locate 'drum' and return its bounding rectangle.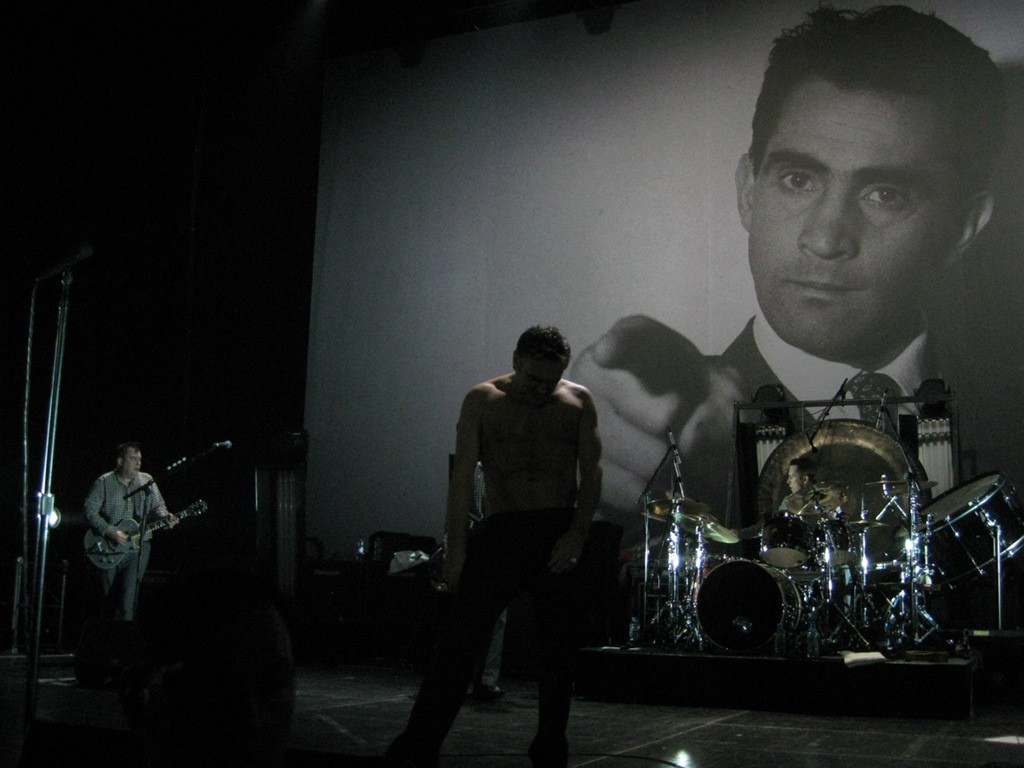
box(891, 475, 1023, 583).
